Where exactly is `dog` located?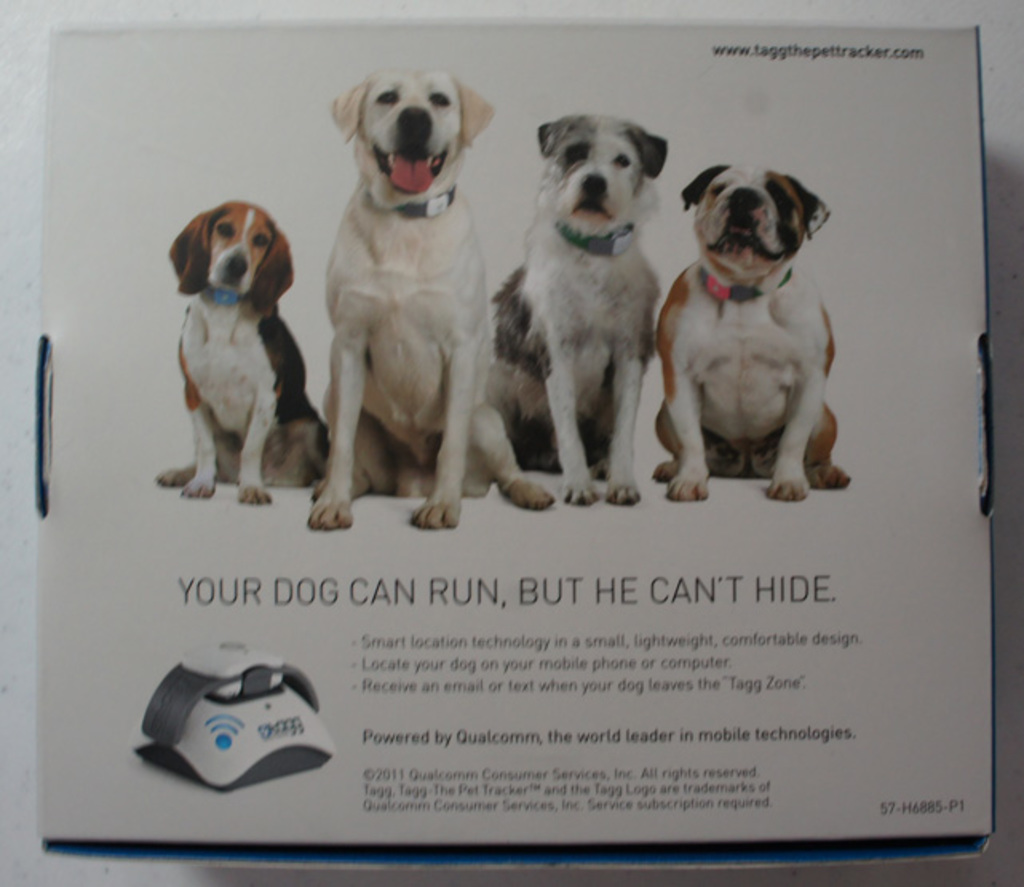
Its bounding box is bbox=[474, 110, 693, 515].
